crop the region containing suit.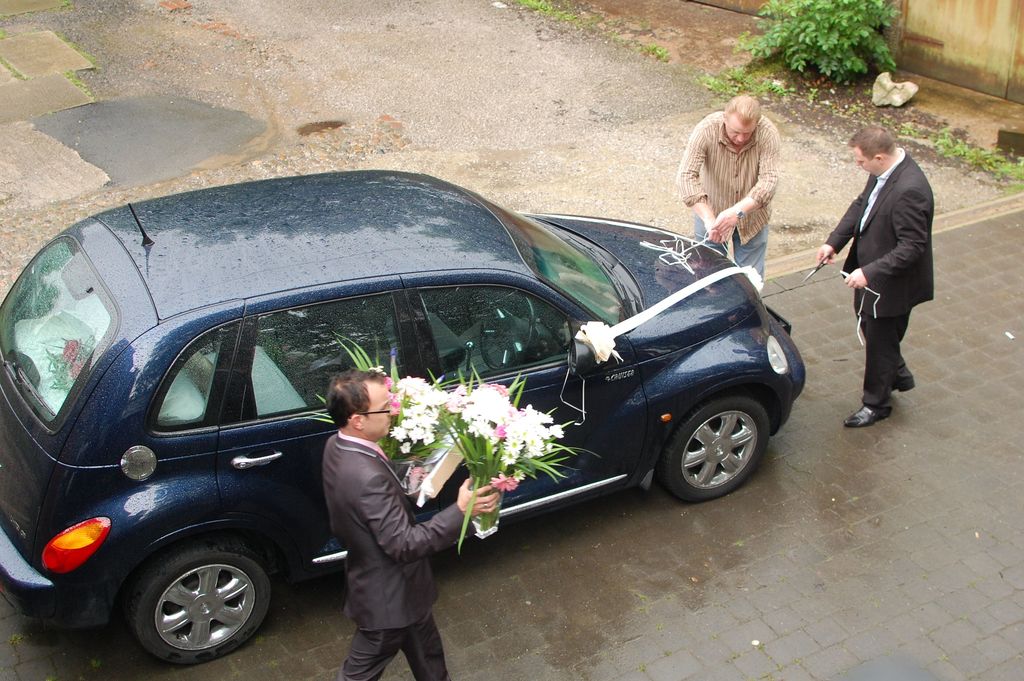
Crop region: bbox=[828, 129, 945, 422].
